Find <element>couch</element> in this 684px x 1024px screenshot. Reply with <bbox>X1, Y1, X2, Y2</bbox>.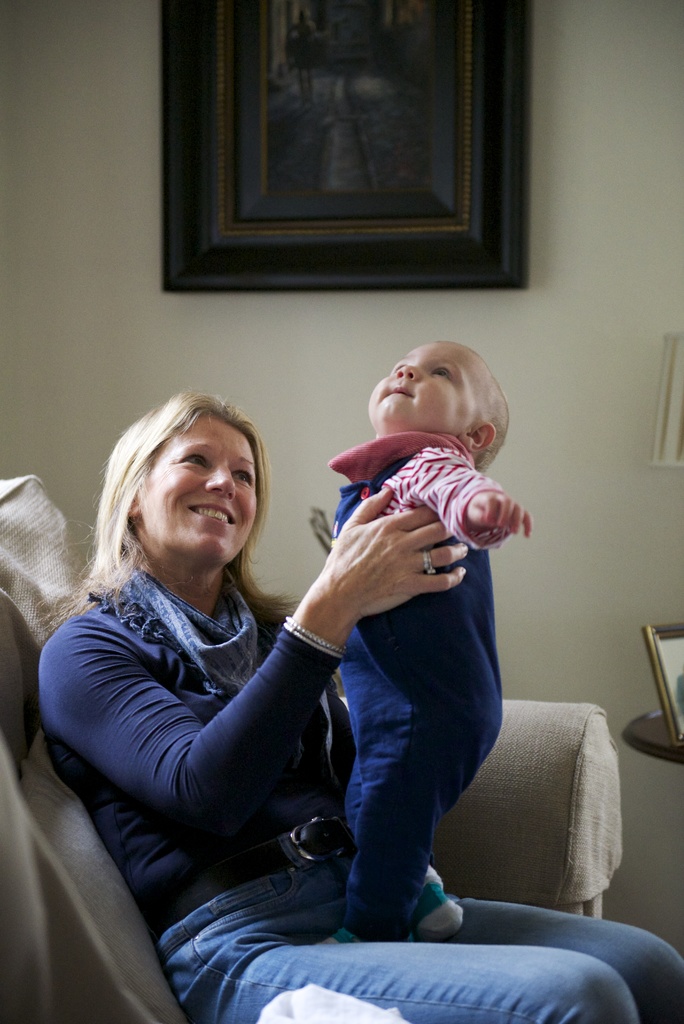
<bbox>0, 469, 627, 1023</bbox>.
